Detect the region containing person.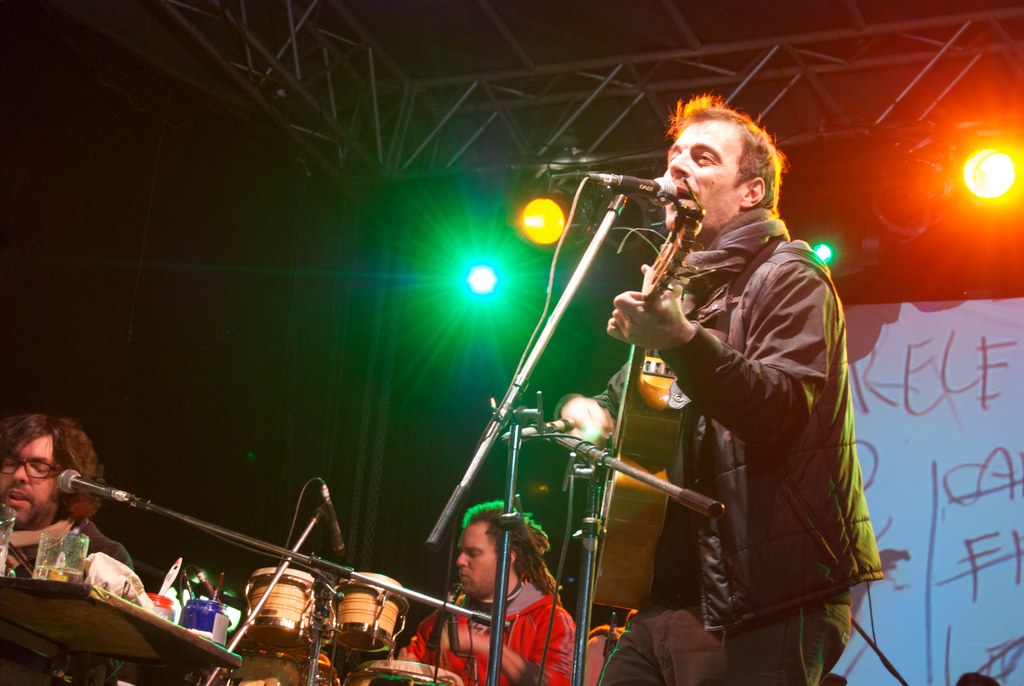
locate(397, 493, 586, 685).
